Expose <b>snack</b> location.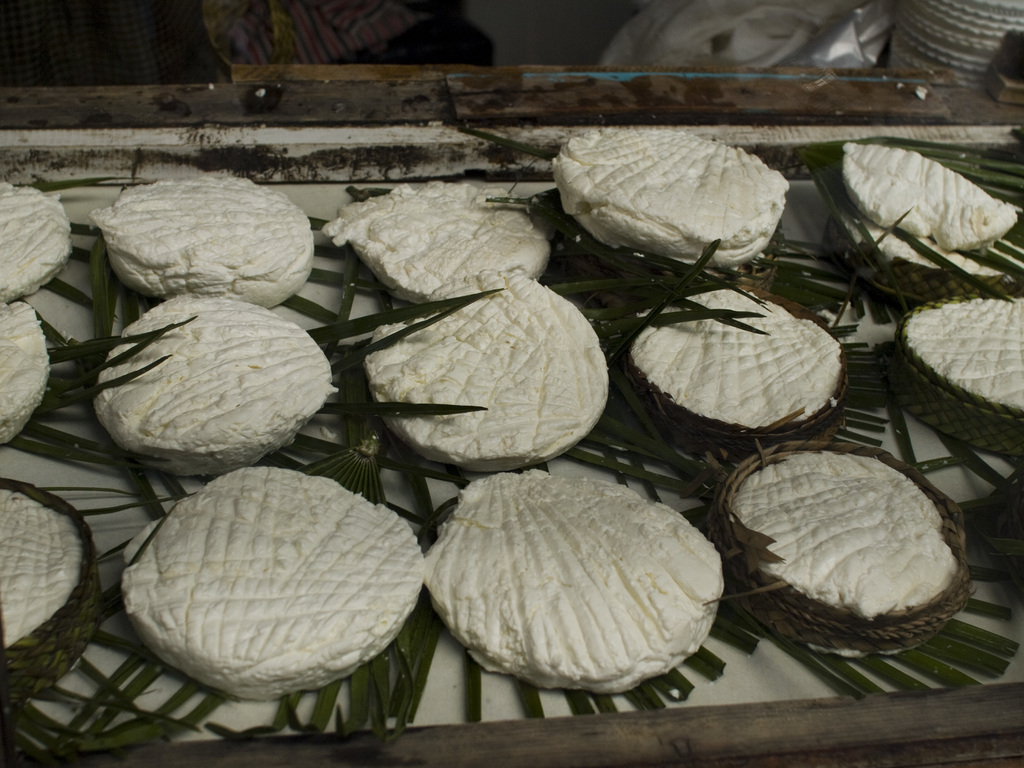
Exposed at locate(723, 448, 960, 610).
